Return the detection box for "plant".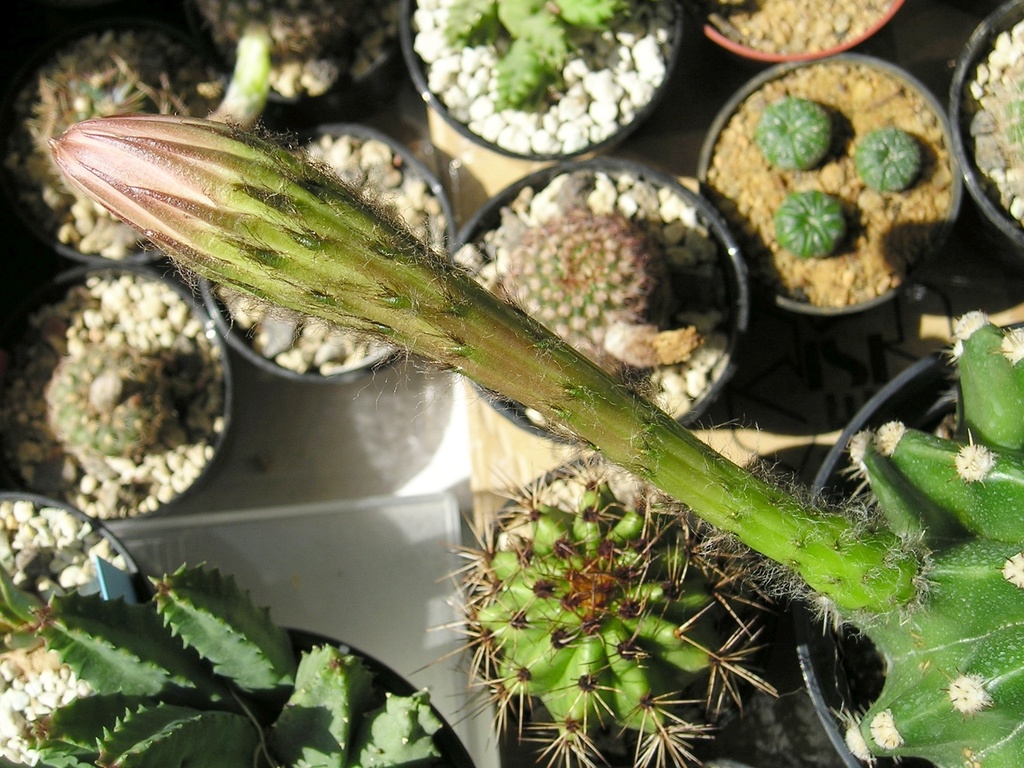
[left=404, top=445, right=781, bottom=767].
